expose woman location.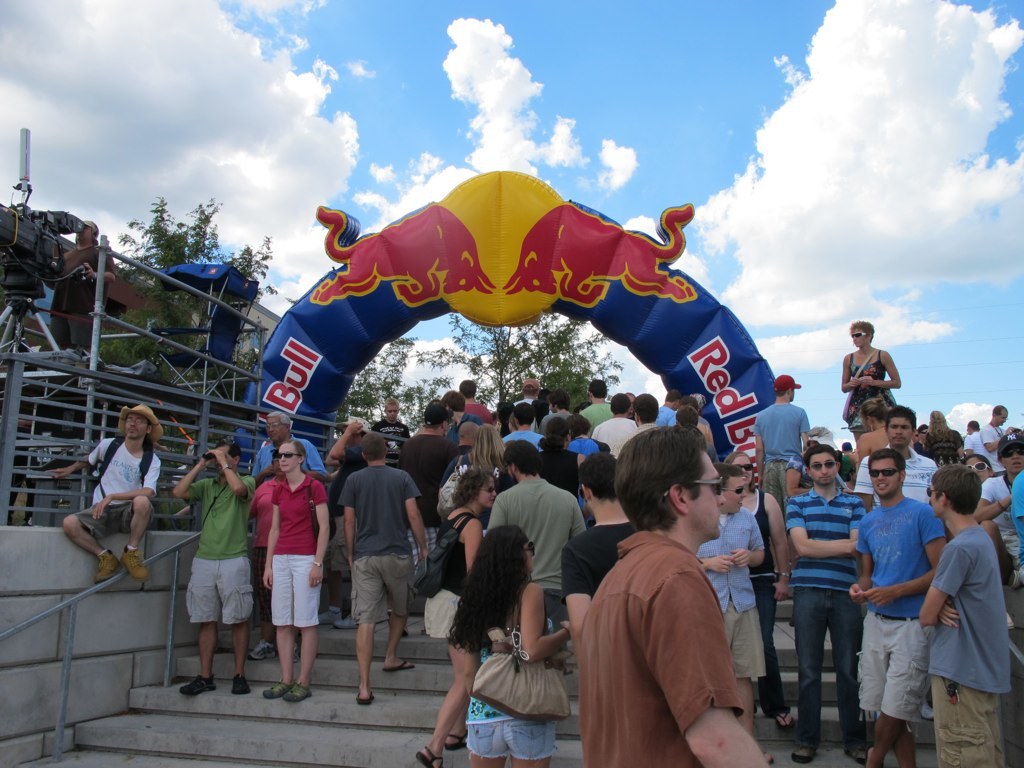
Exposed at bbox=[725, 453, 797, 727].
